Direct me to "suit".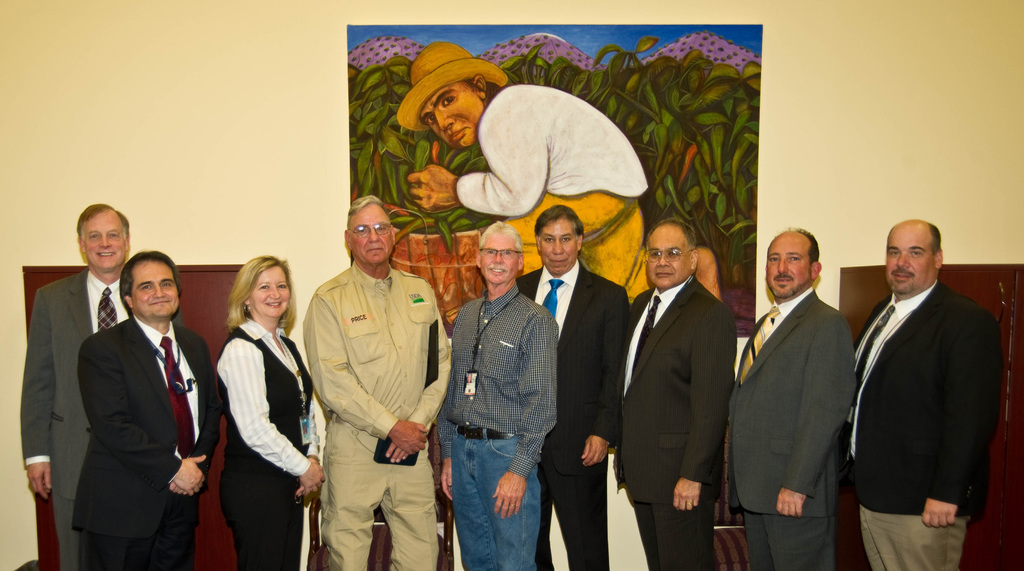
Direction: {"x1": 726, "y1": 291, "x2": 856, "y2": 570}.
